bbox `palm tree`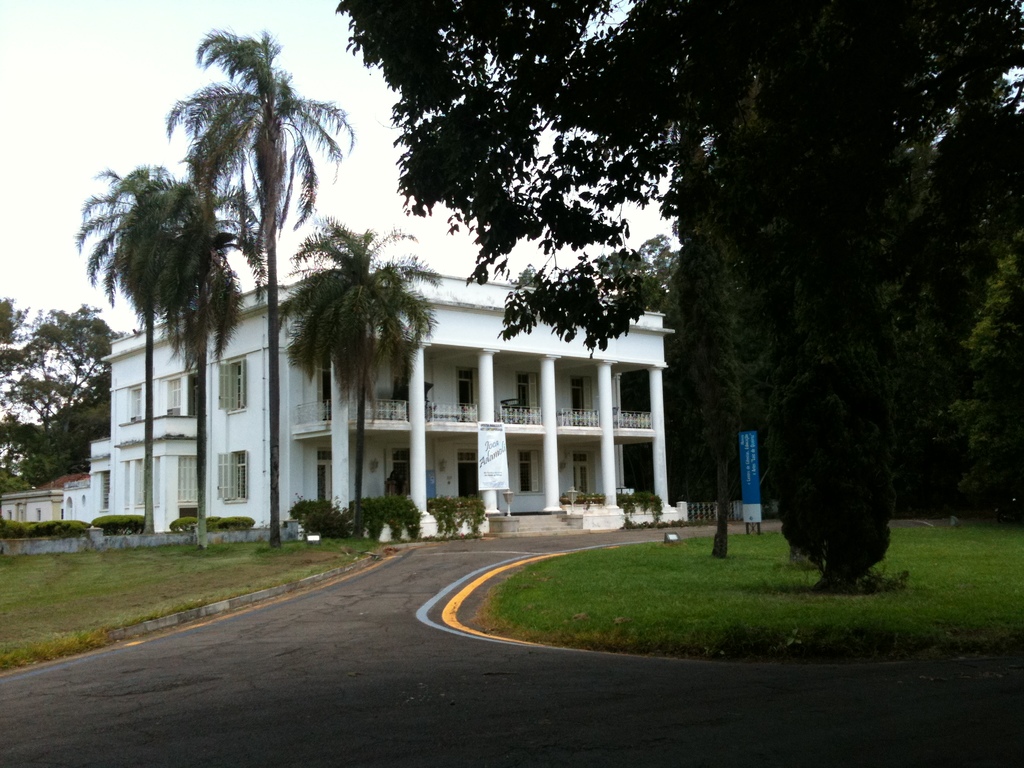
(588, 228, 761, 524)
